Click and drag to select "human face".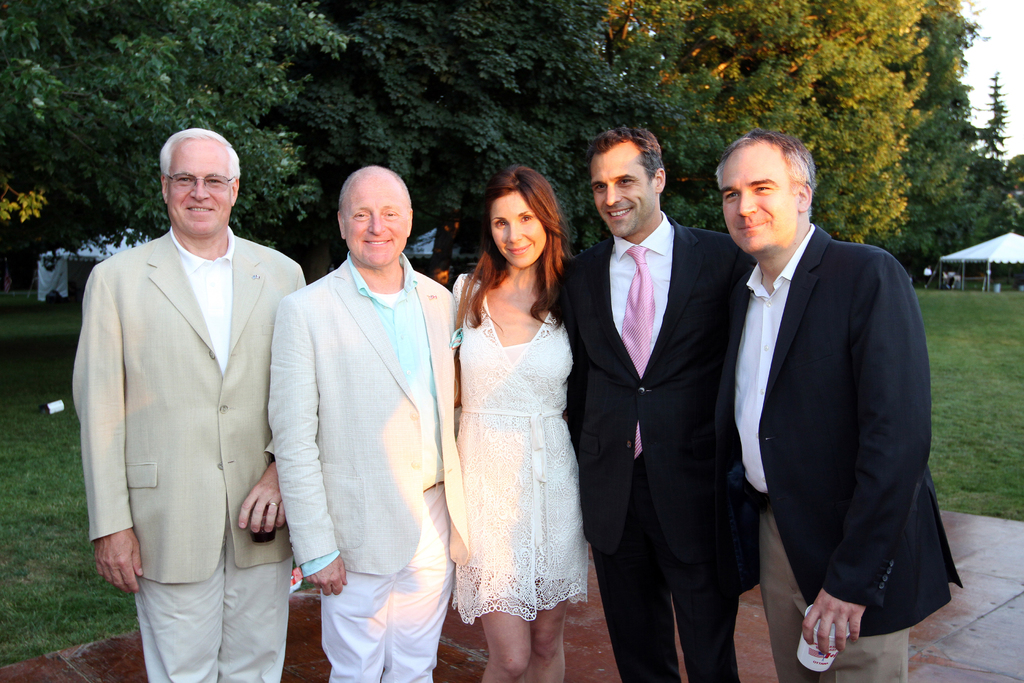
Selection: 718:145:797:251.
